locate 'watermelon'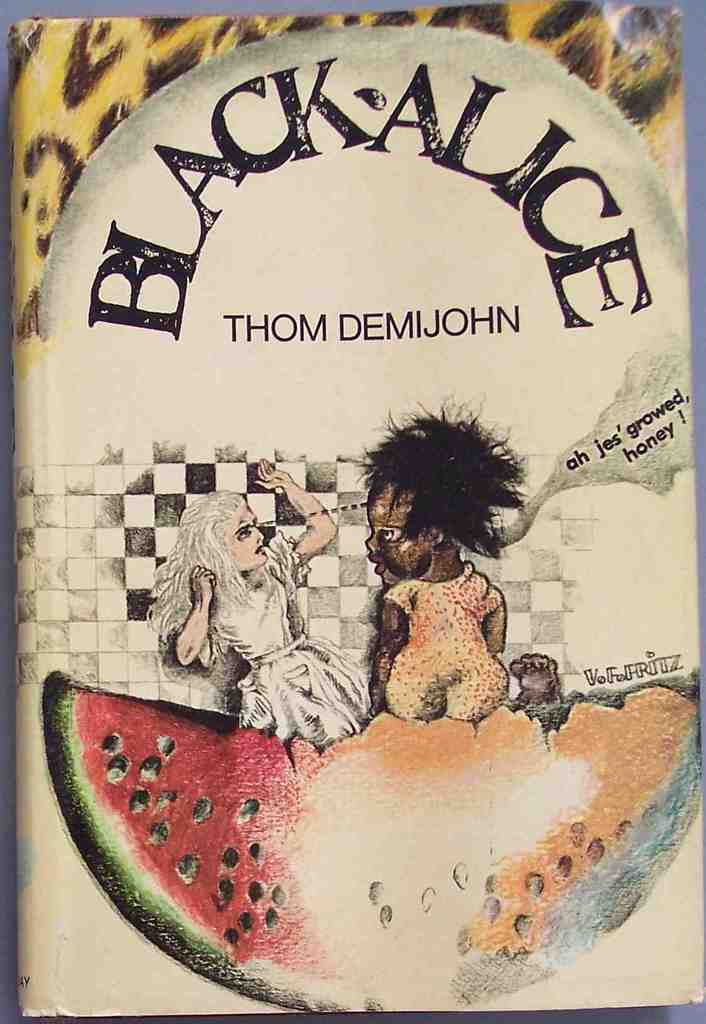
<bbox>39, 675, 698, 1019</bbox>
